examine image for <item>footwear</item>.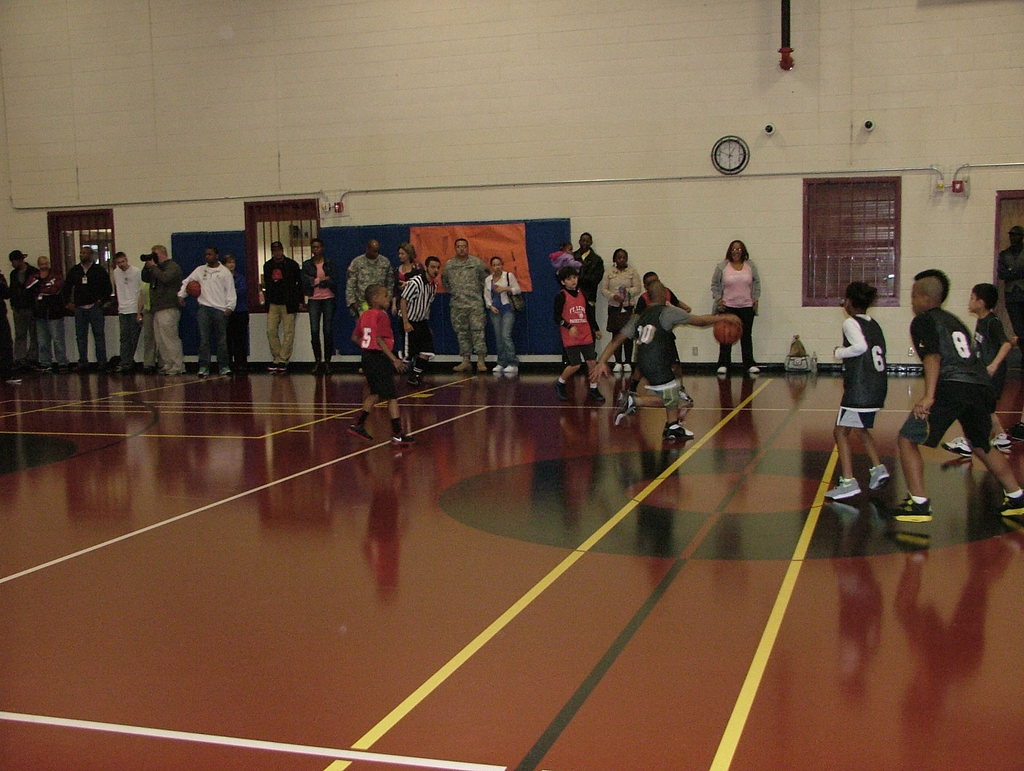
Examination result: BBox(992, 438, 1018, 455).
